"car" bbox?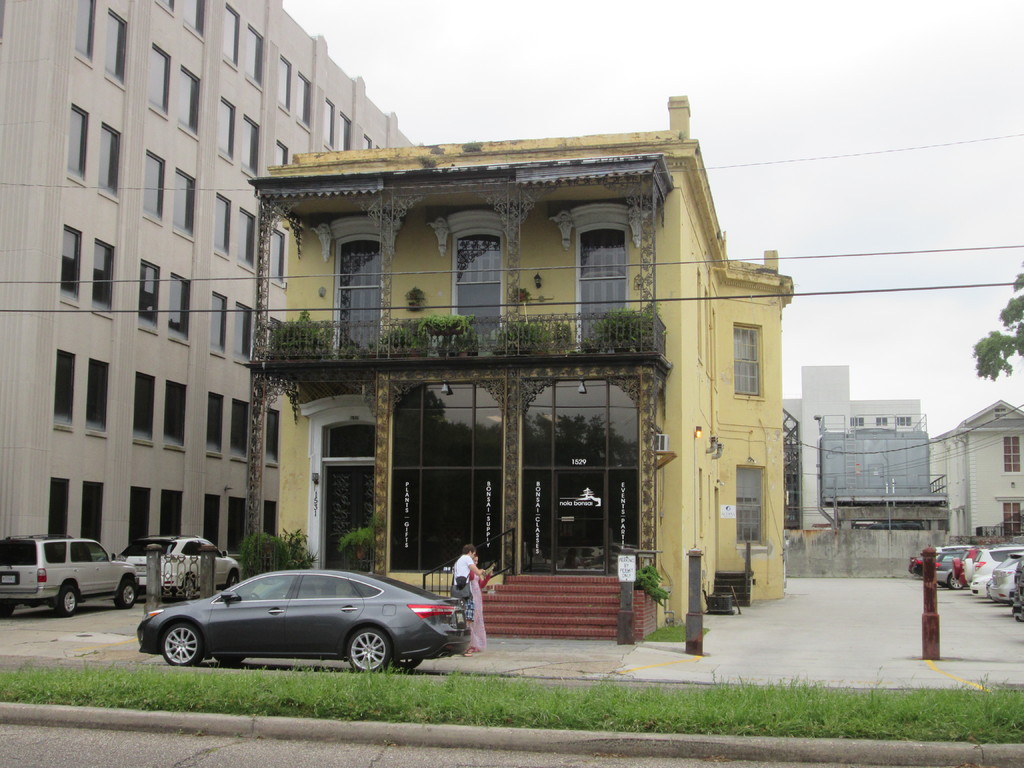
bbox(132, 563, 471, 674)
